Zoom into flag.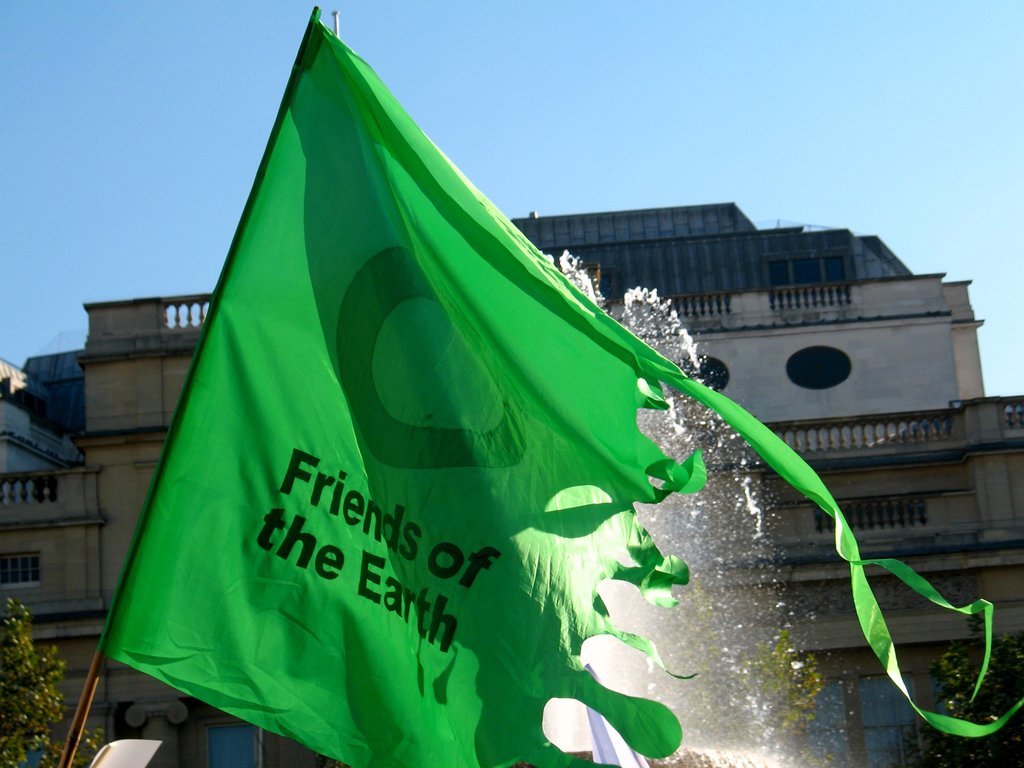
Zoom target: 157 14 664 628.
